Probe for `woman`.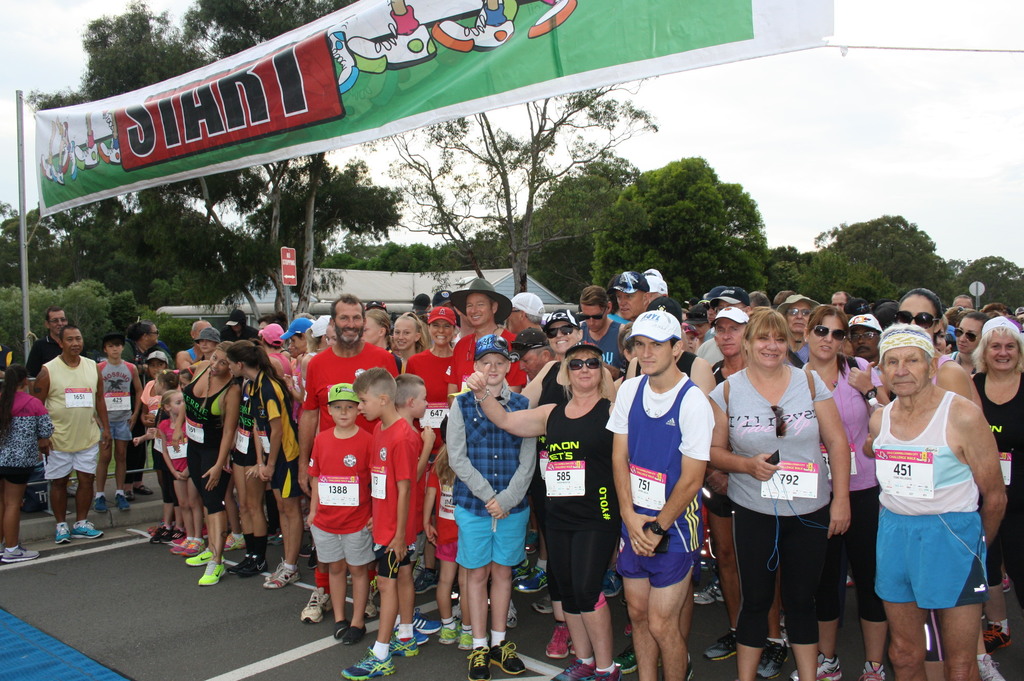
Probe result: [400, 303, 465, 593].
